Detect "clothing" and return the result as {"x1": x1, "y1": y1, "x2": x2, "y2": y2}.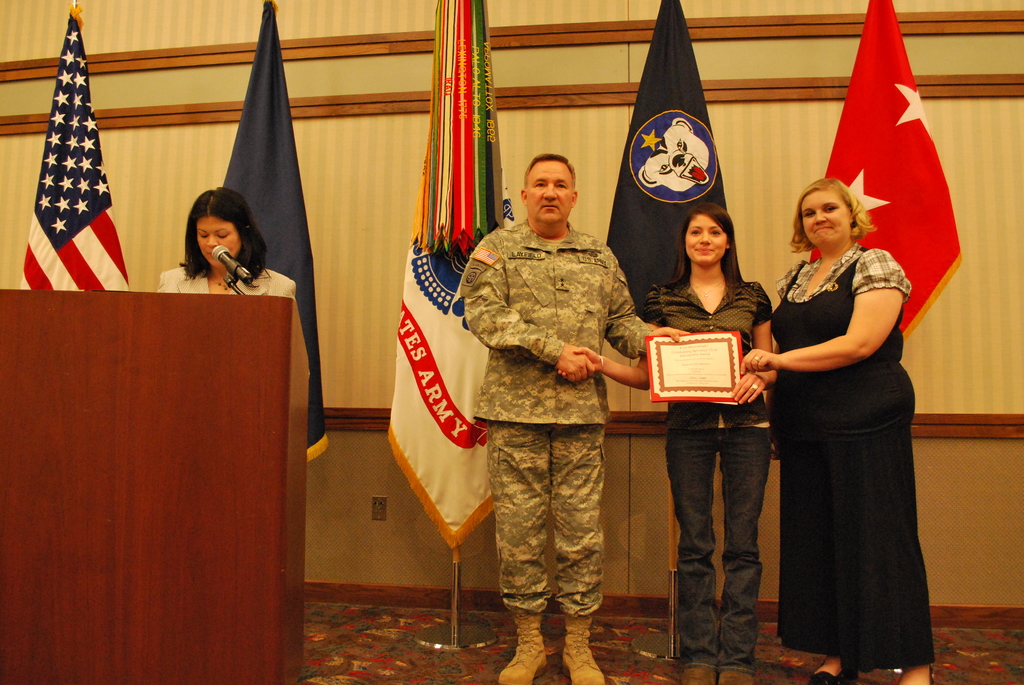
{"x1": 739, "y1": 194, "x2": 931, "y2": 642}.
